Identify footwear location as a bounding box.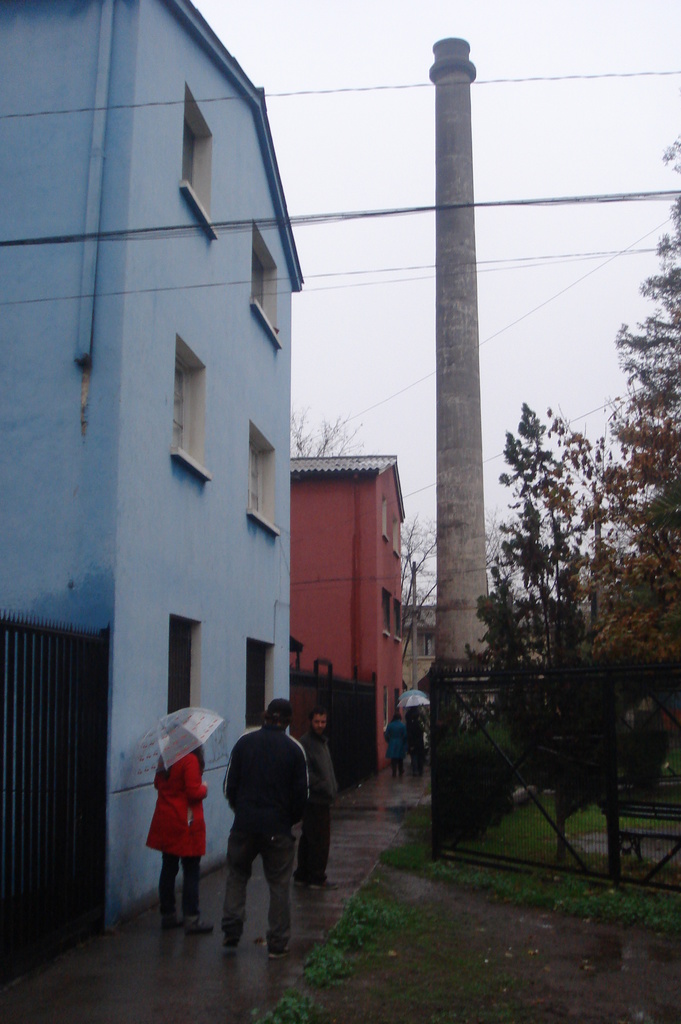
186:916:209:930.
